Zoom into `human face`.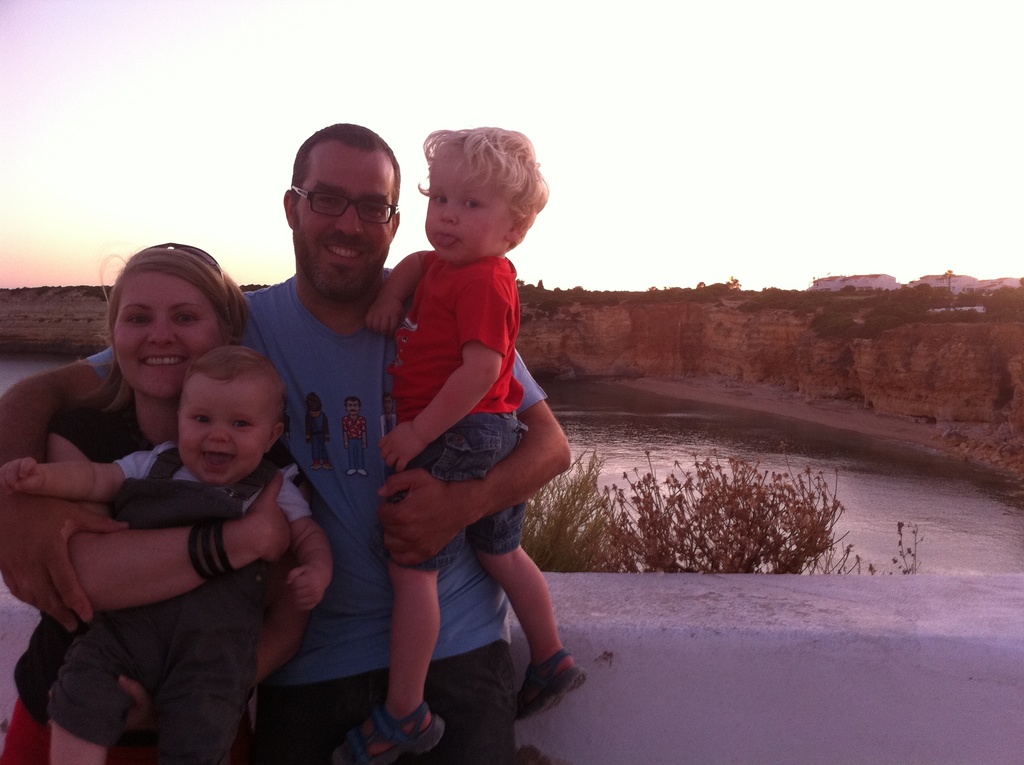
Zoom target: locate(301, 140, 393, 299).
